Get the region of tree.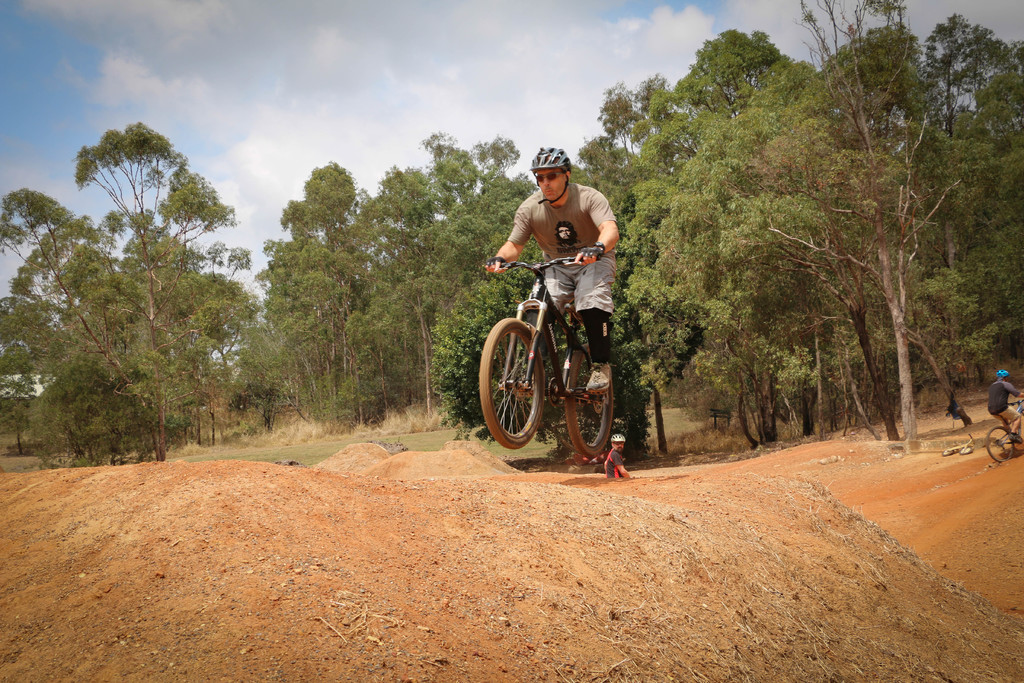
0 117 241 465.
